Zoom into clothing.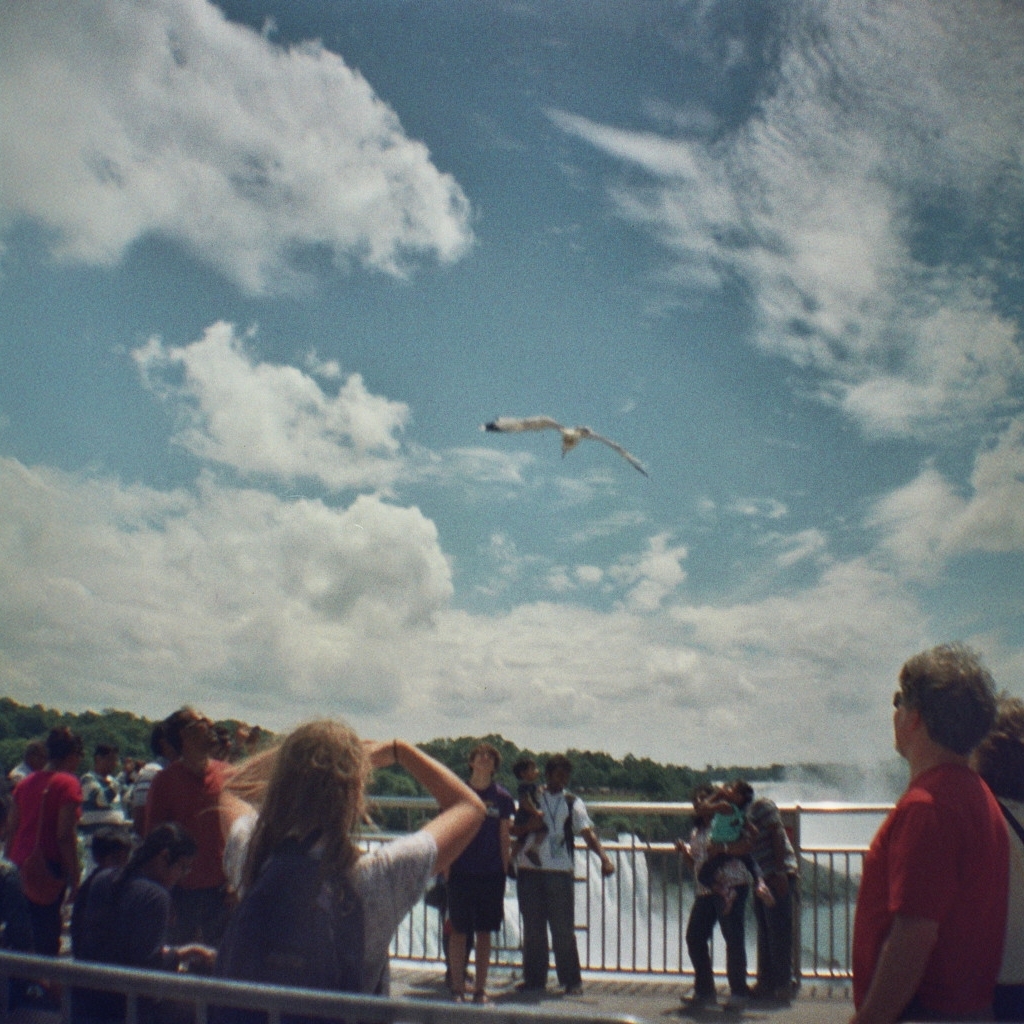
Zoom target: box=[516, 779, 546, 824].
